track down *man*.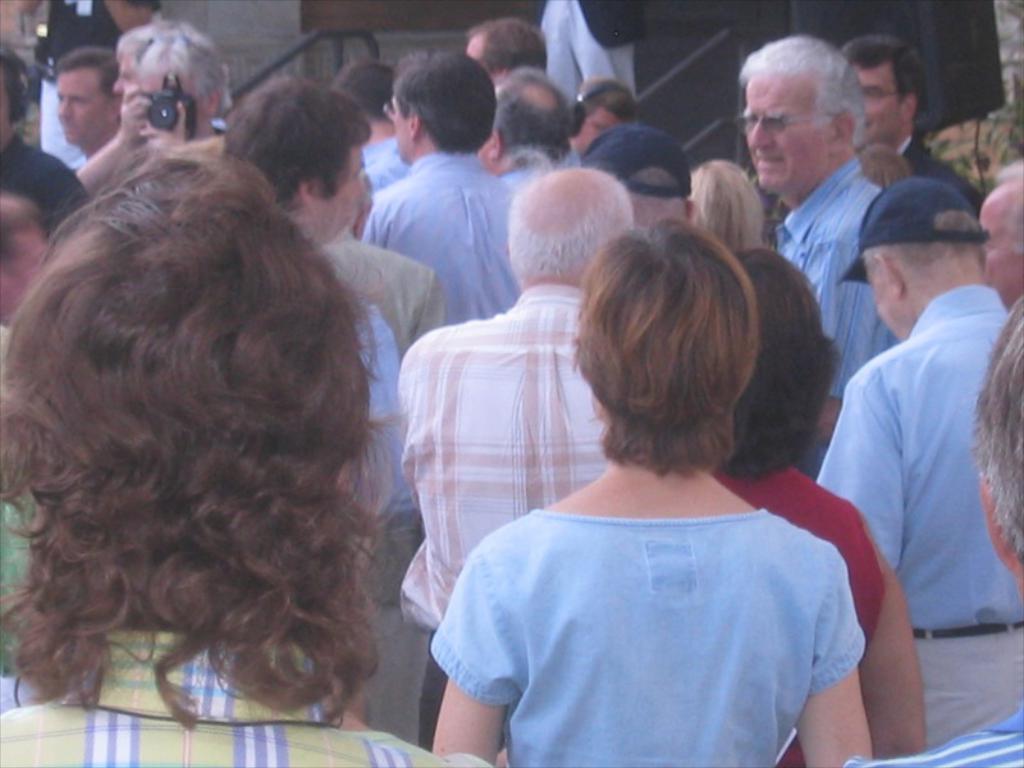
Tracked to region(814, 125, 1011, 732).
